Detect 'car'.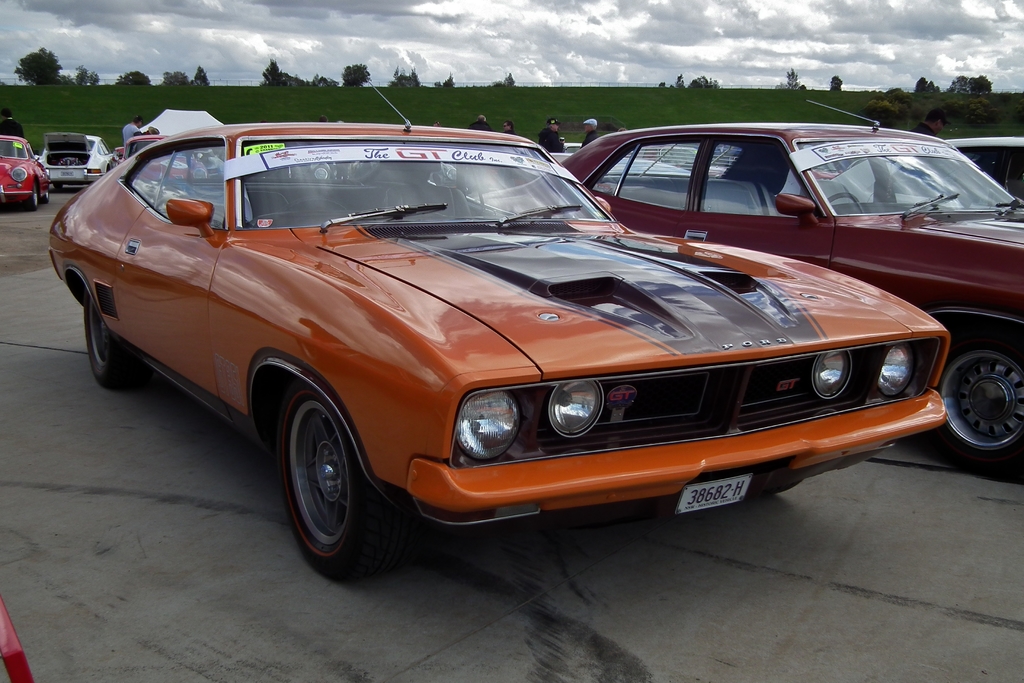
Detected at x1=42 y1=134 x2=117 y2=197.
